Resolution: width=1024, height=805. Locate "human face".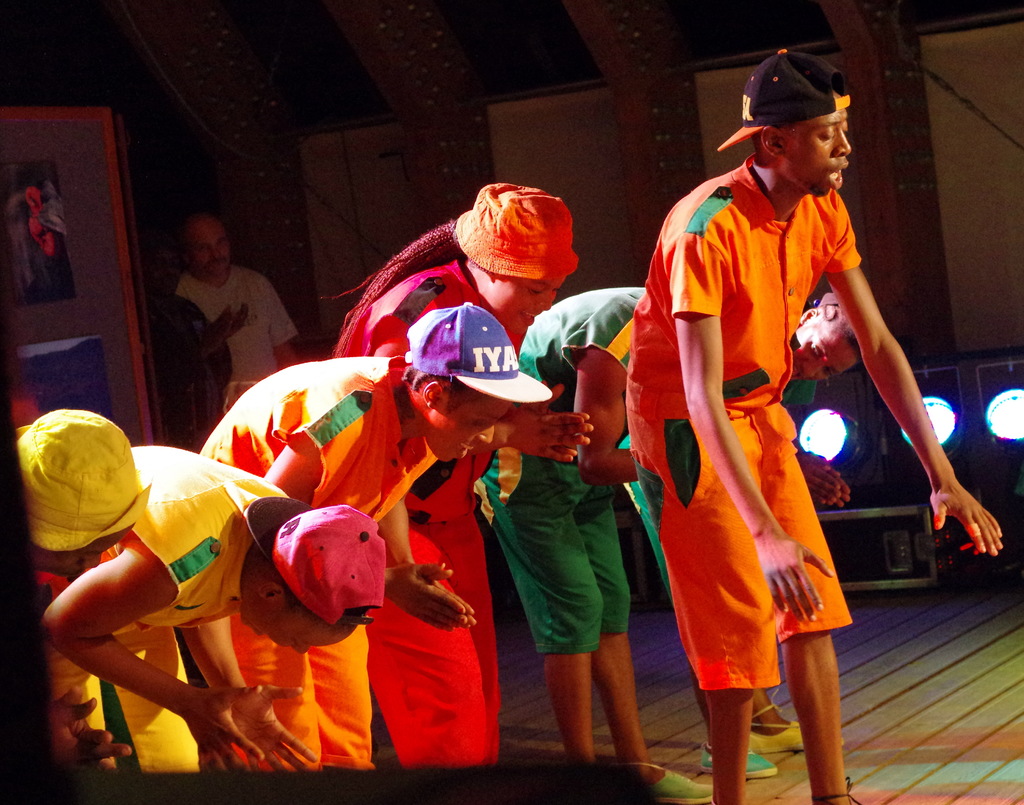
(492, 264, 556, 343).
